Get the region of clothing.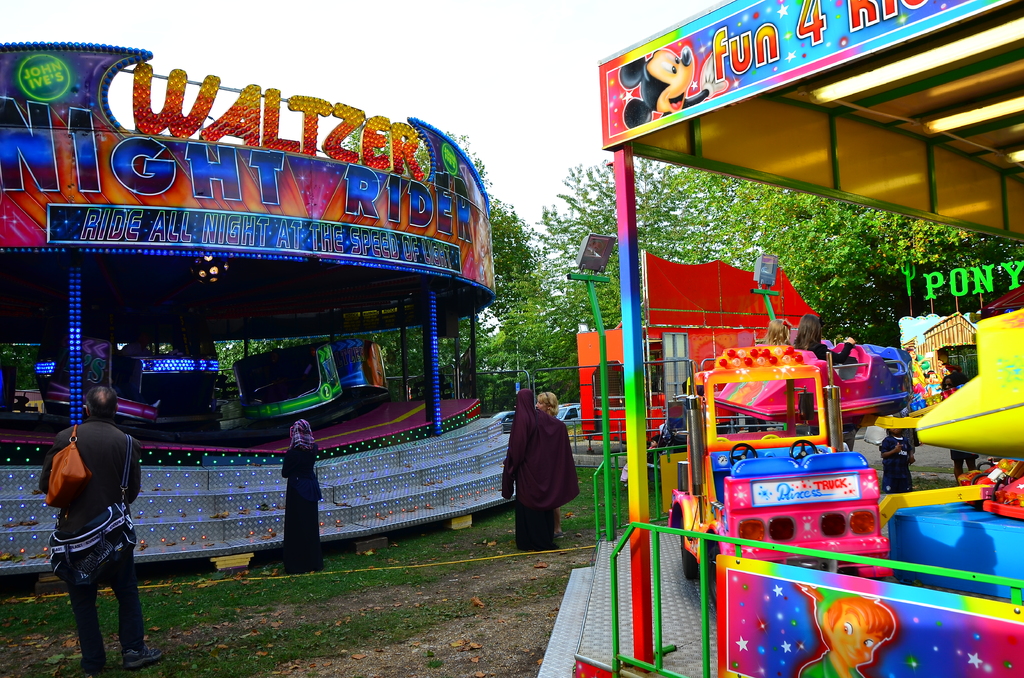
region(281, 441, 324, 576).
